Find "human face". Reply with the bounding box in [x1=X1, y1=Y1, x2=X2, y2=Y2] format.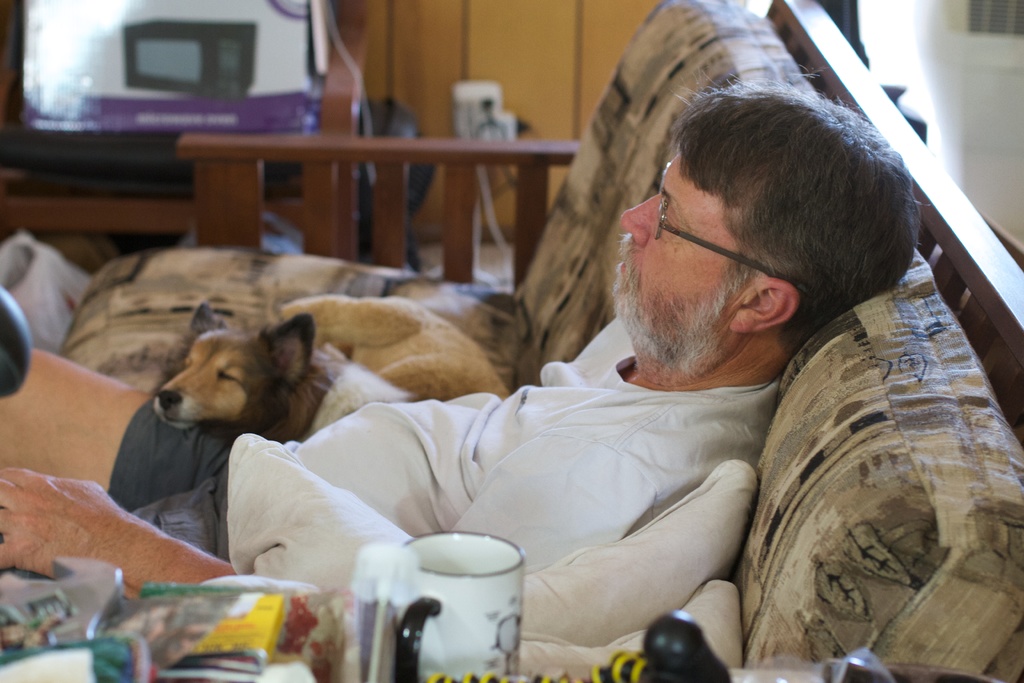
[x1=609, y1=151, x2=762, y2=338].
